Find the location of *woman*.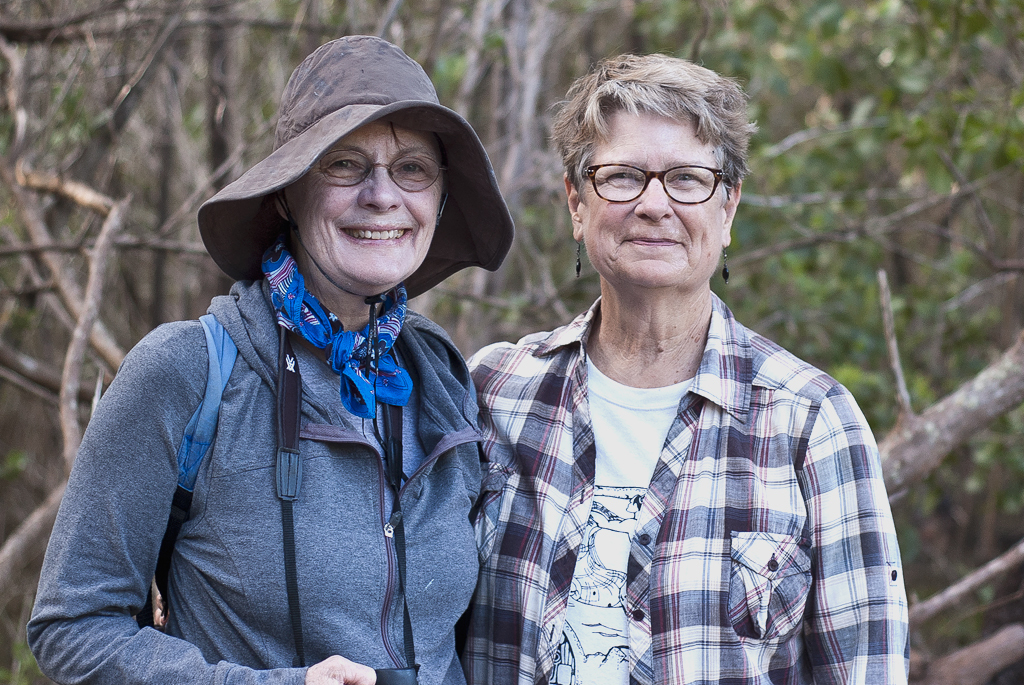
Location: (29,35,517,684).
